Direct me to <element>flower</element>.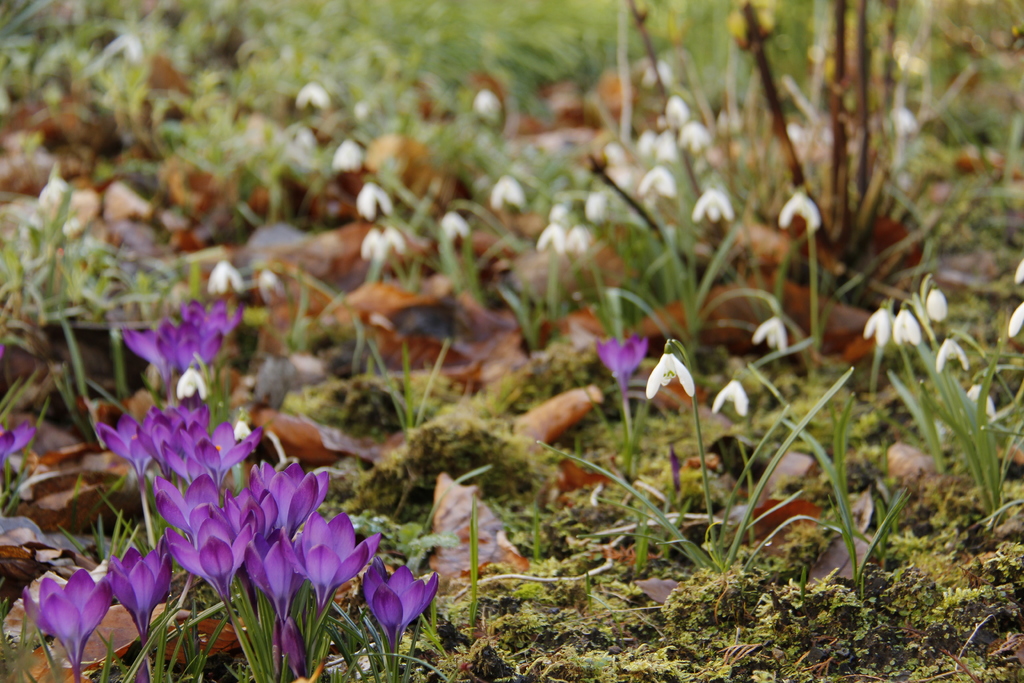
Direction: (x1=536, y1=224, x2=567, y2=255).
